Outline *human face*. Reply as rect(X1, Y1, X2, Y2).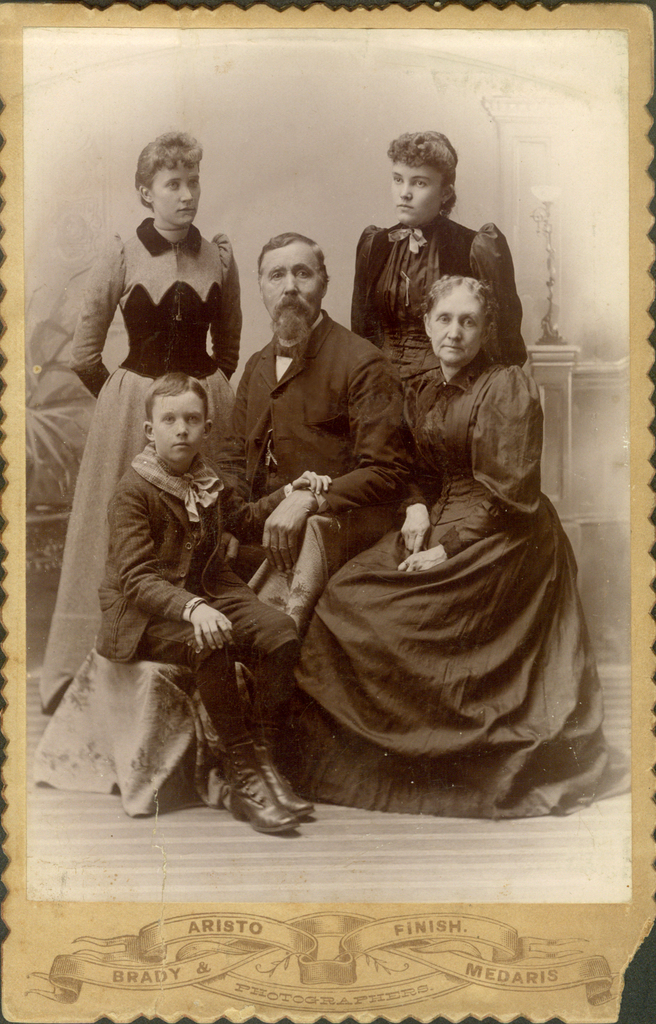
rect(260, 237, 323, 326).
